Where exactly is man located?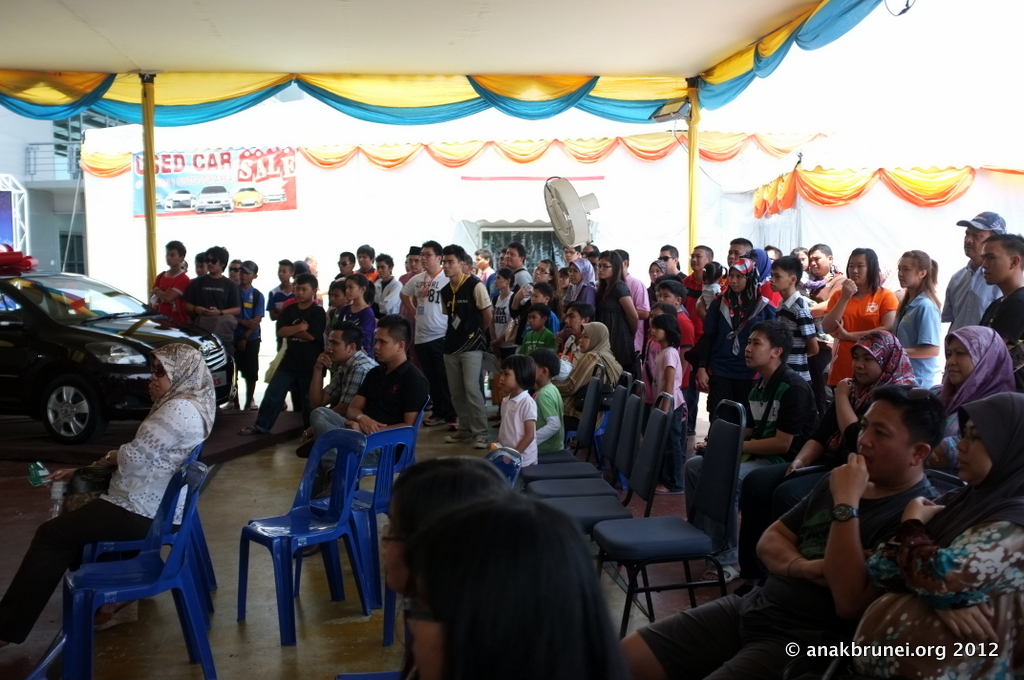
Its bounding box is pyautogui.locateOnScreen(396, 242, 446, 429).
